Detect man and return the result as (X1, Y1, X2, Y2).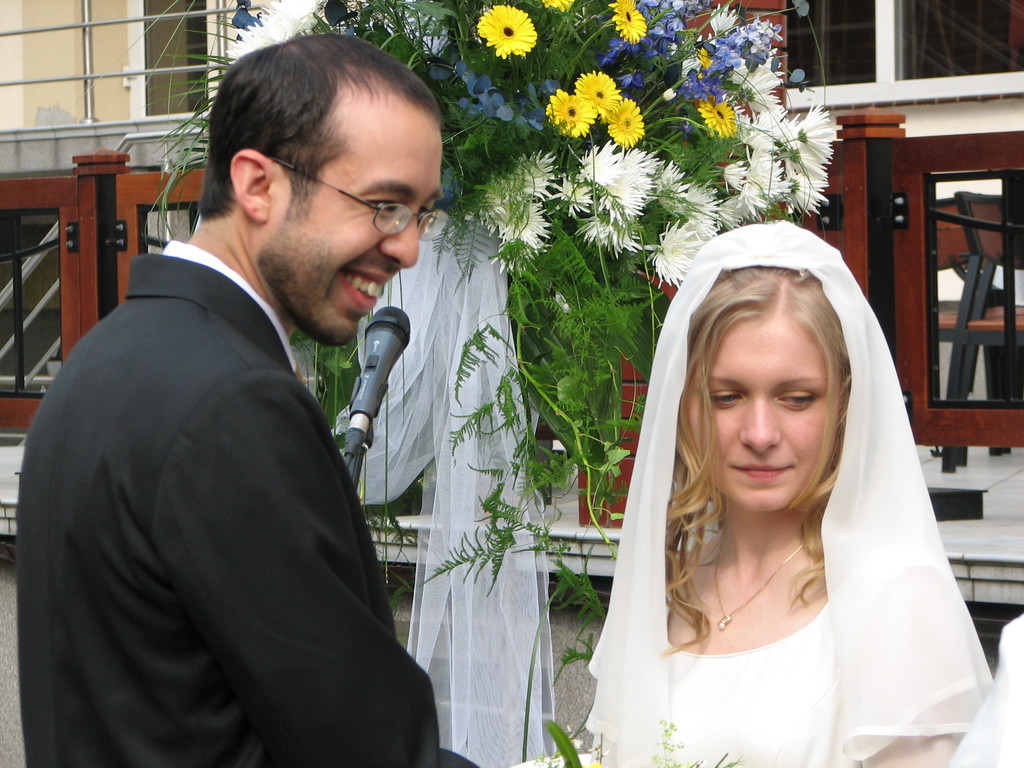
(22, 34, 489, 767).
